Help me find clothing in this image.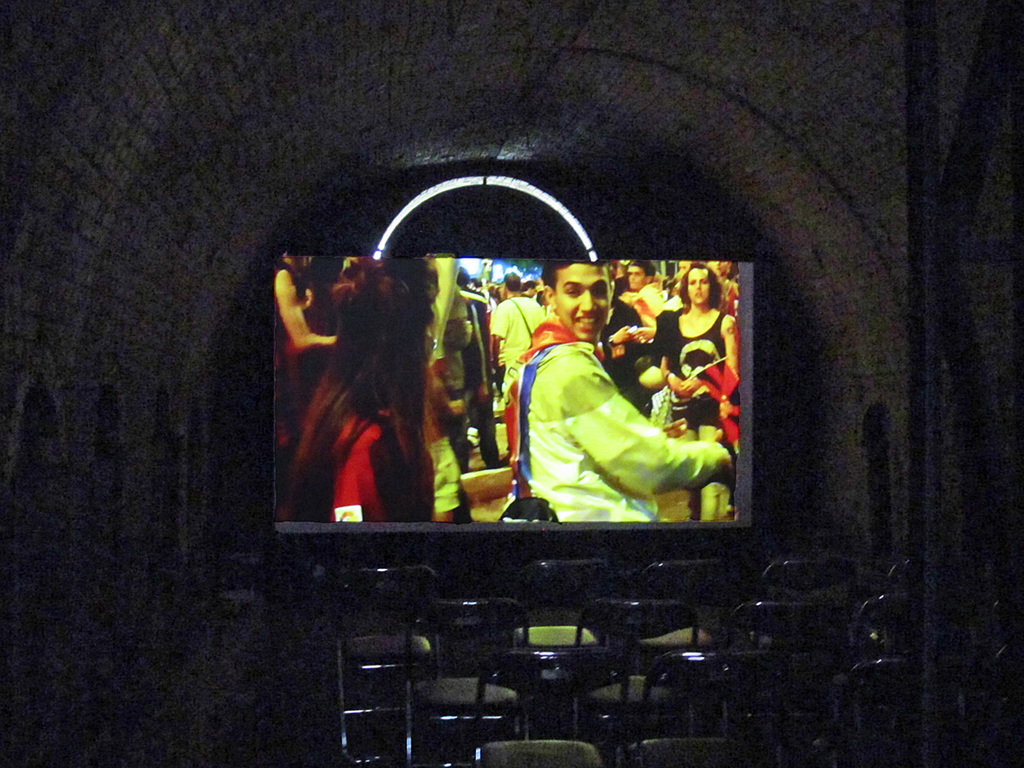
Found it: (x1=498, y1=324, x2=730, y2=533).
